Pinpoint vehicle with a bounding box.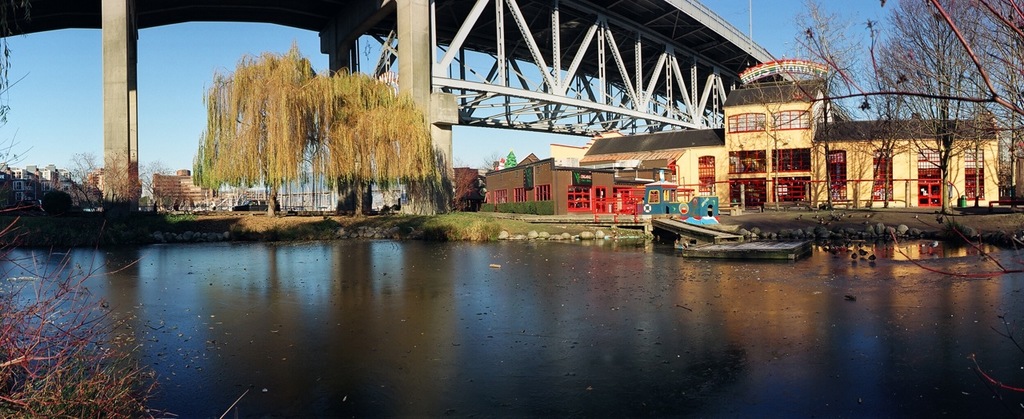
[231,196,281,211].
